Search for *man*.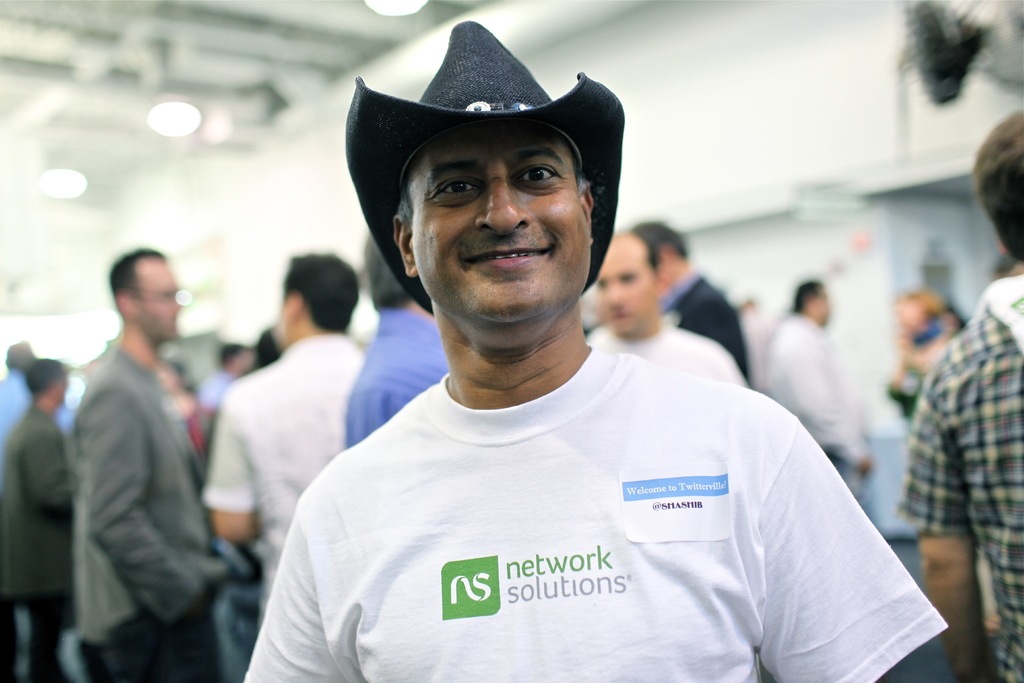
Found at 0/342/55/443.
